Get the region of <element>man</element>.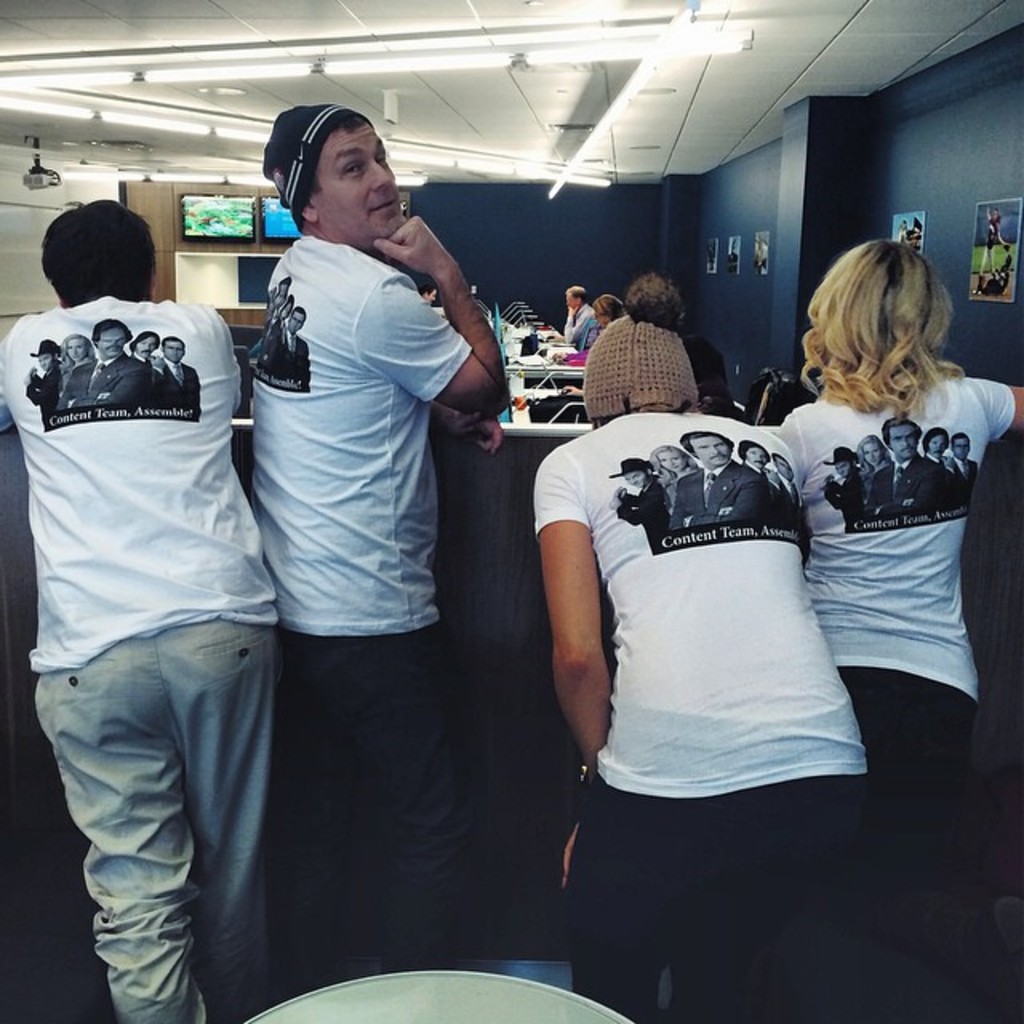
select_region(824, 448, 864, 528).
